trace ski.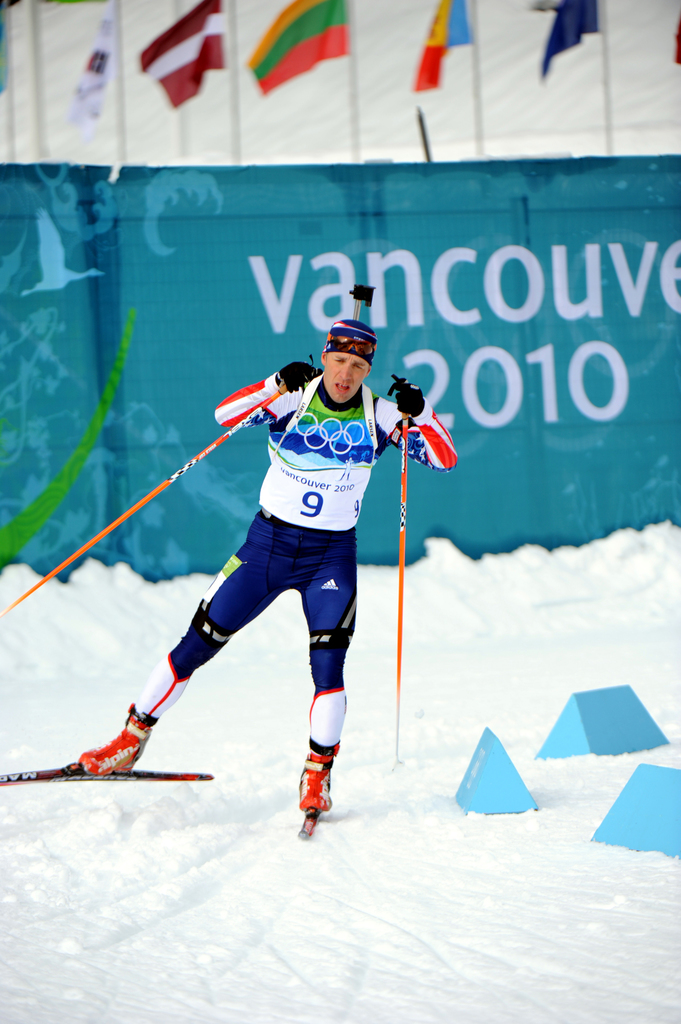
Traced to 0/766/228/812.
